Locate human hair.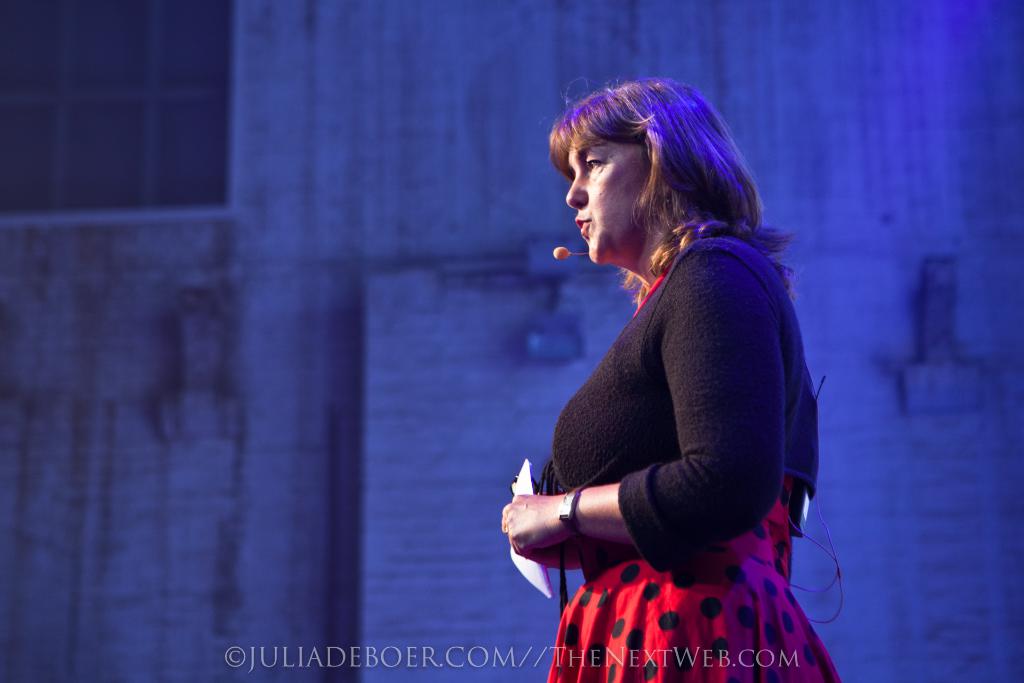
Bounding box: [x1=546, y1=75, x2=746, y2=266].
